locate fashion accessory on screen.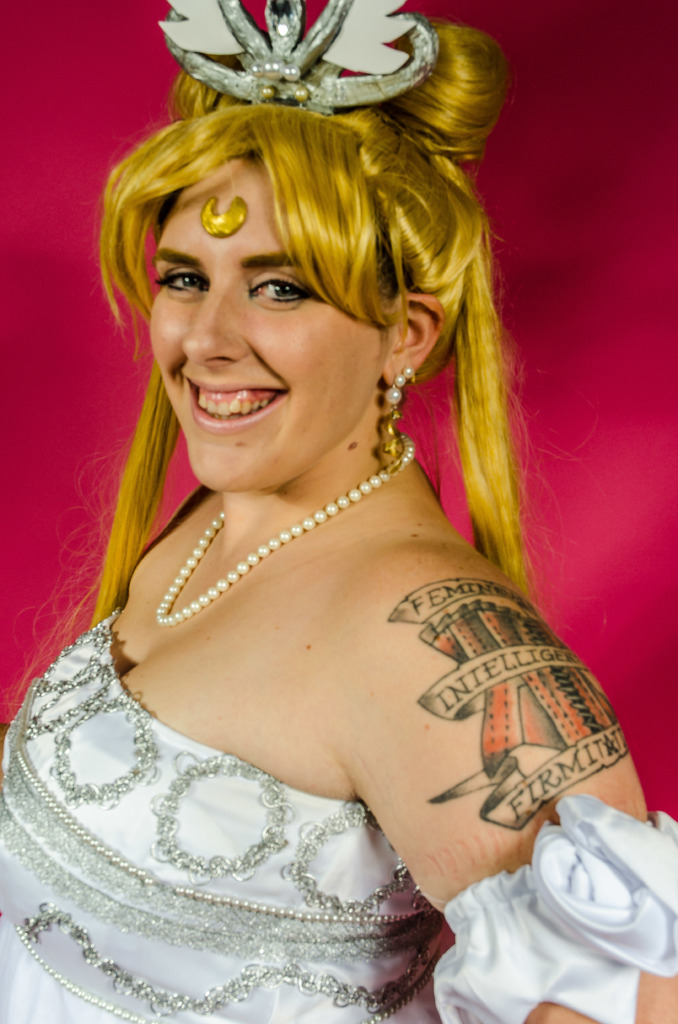
On screen at 374/369/416/470.
